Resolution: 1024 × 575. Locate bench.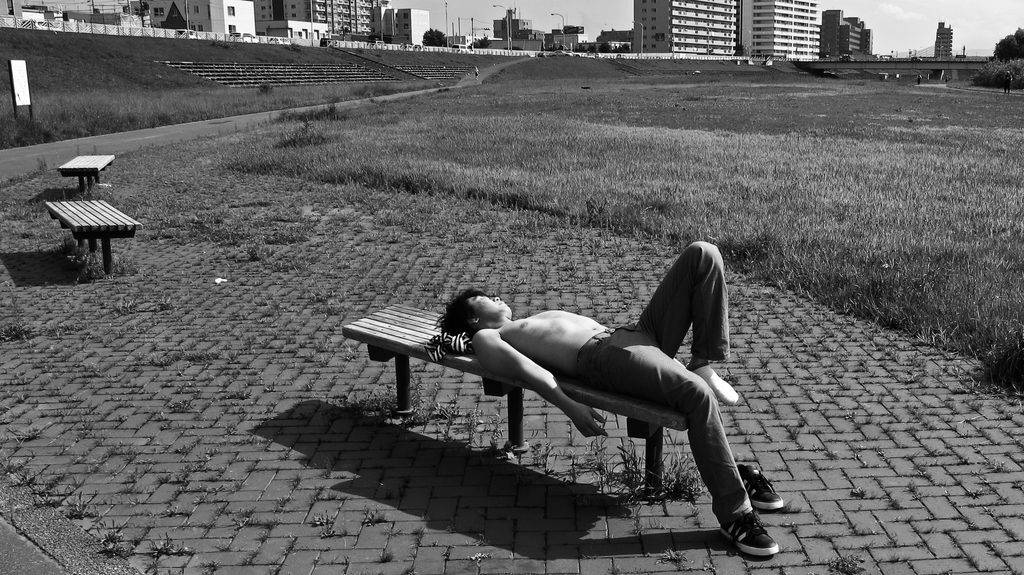
x1=56 y1=156 x2=113 y2=193.
